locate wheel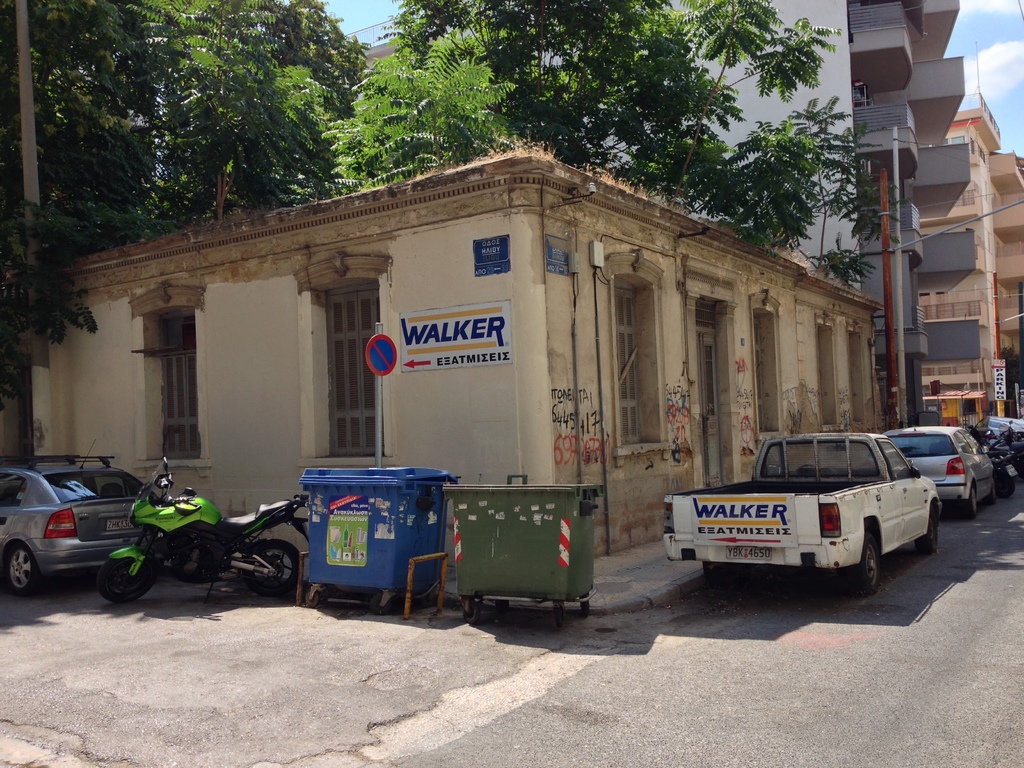
BBox(551, 612, 570, 628)
